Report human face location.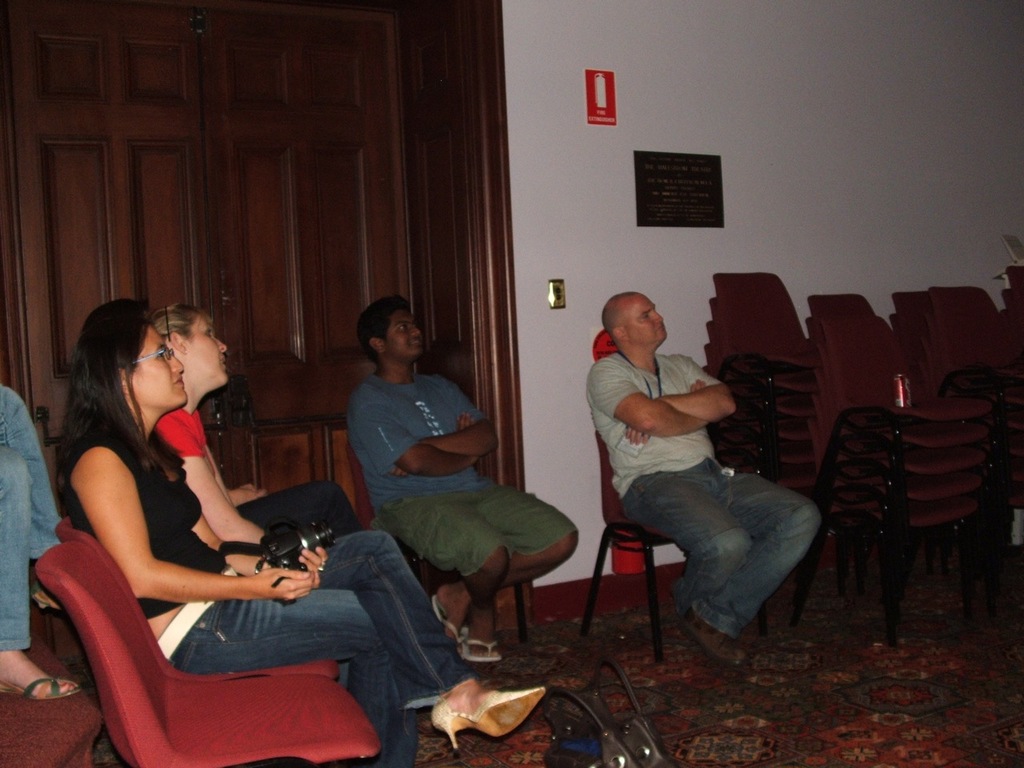
Report: BBox(193, 314, 235, 389).
